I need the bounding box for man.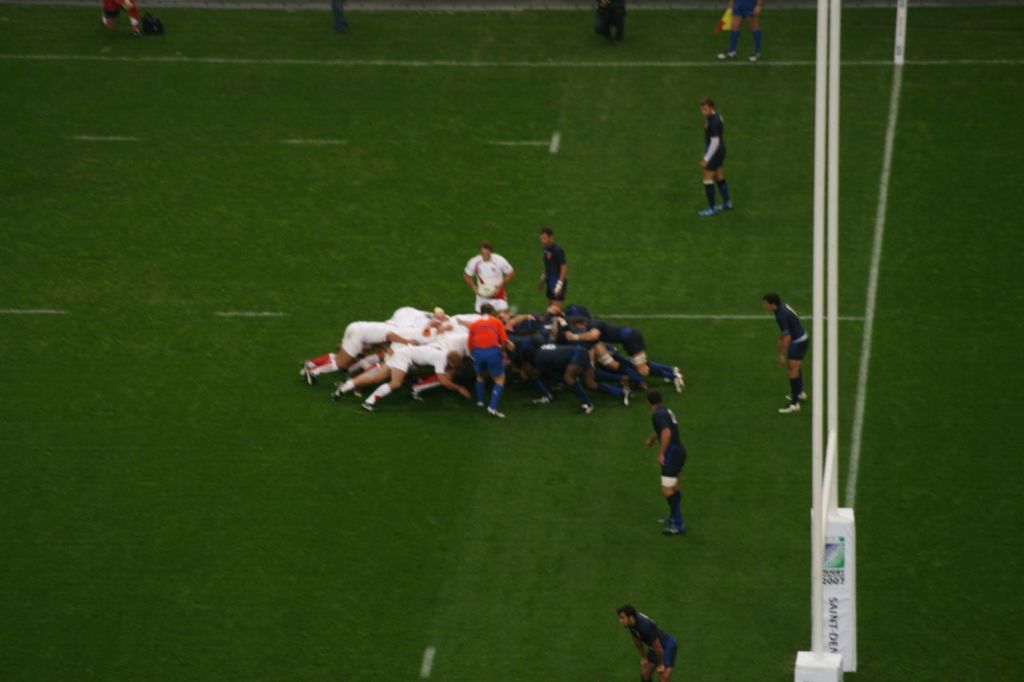
Here it is: locate(646, 389, 690, 535).
